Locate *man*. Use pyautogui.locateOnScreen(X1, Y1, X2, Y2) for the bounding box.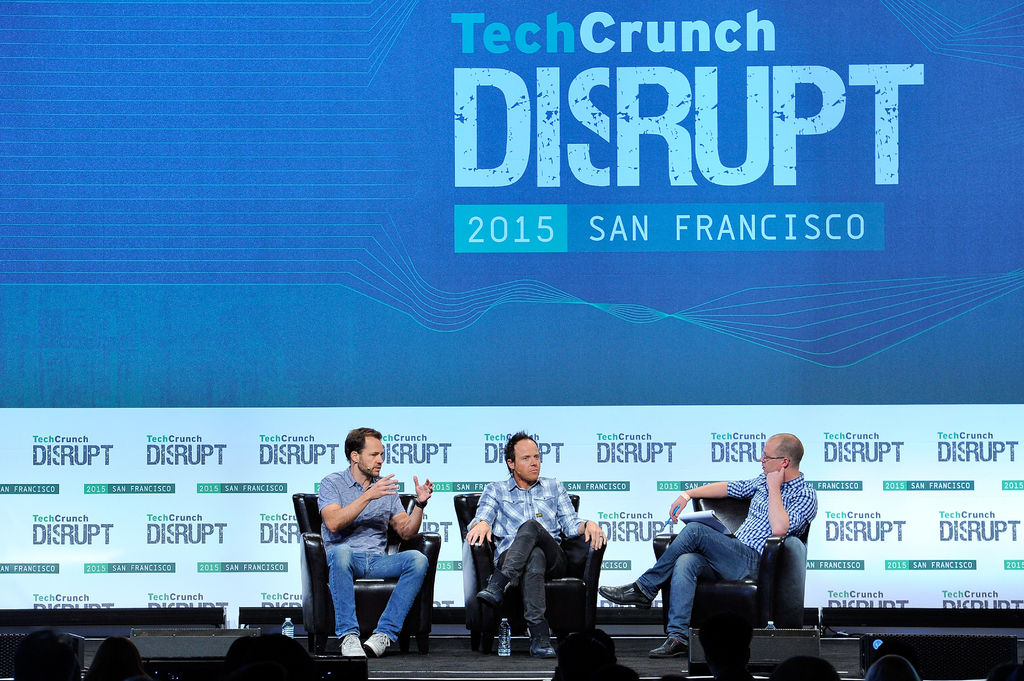
pyautogui.locateOnScreen(296, 447, 440, 659).
